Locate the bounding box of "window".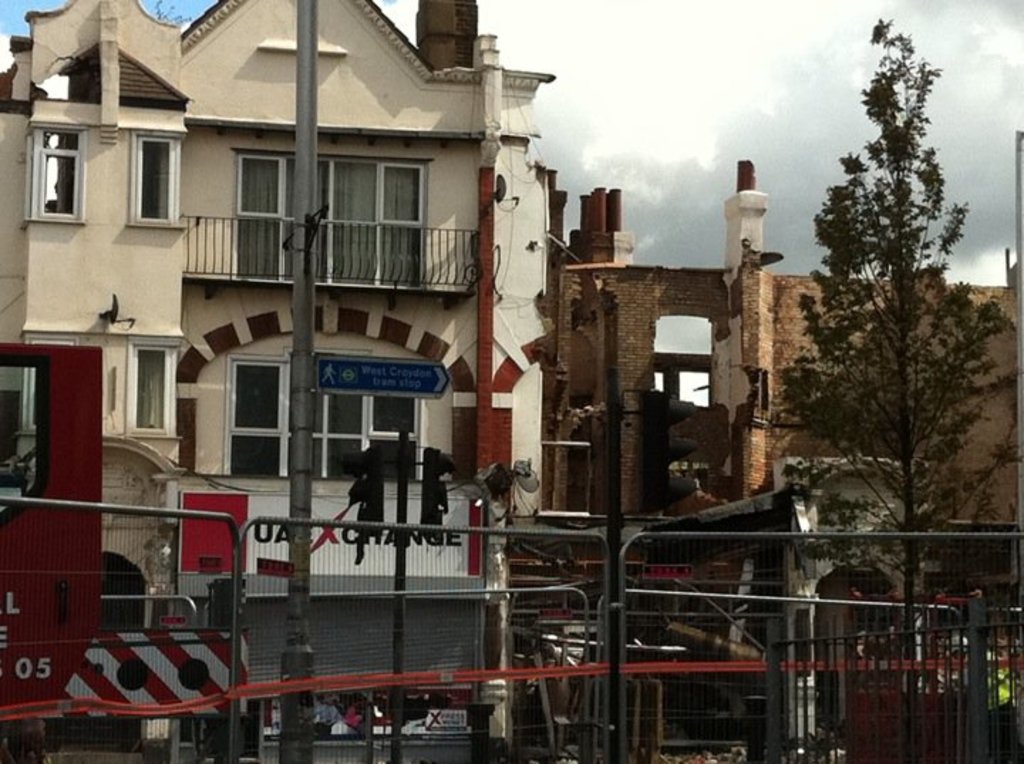
Bounding box: rect(232, 357, 422, 484).
